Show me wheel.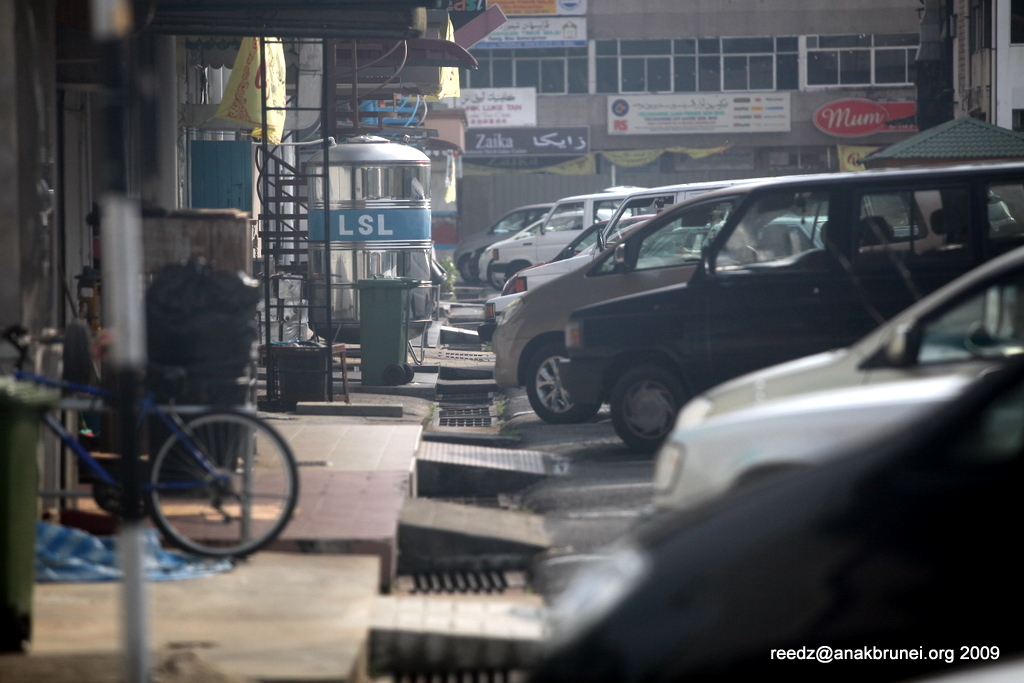
wheel is here: BBox(609, 361, 696, 457).
